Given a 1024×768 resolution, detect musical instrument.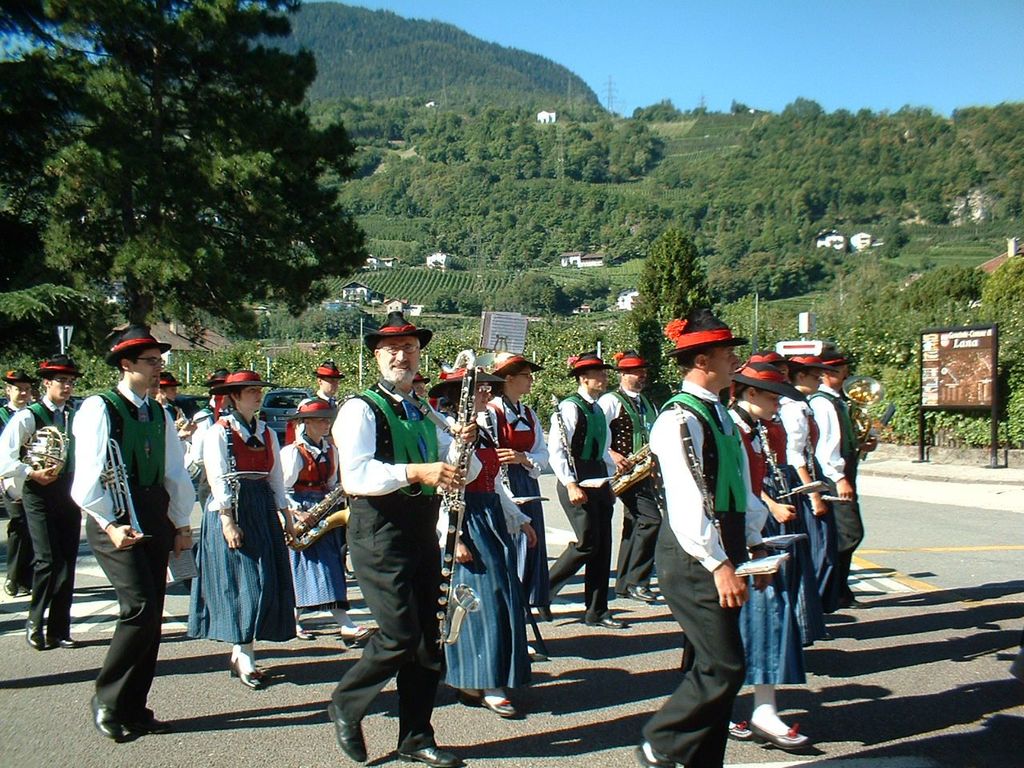
pyautogui.locateOnScreen(550, 390, 582, 496).
